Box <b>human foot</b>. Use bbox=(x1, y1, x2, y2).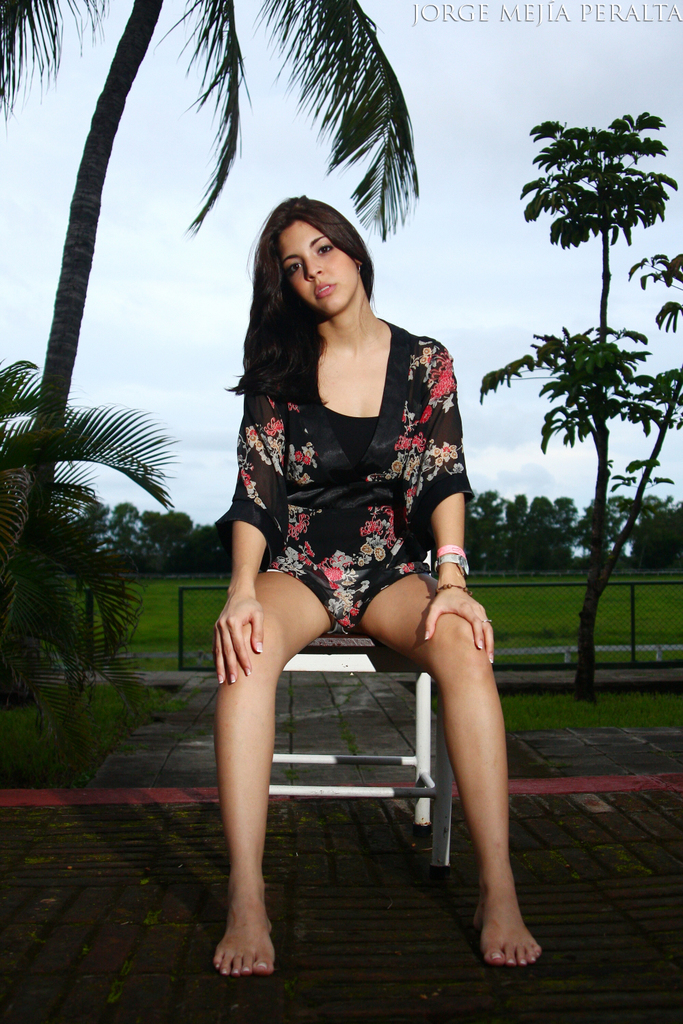
bbox=(475, 871, 552, 967).
